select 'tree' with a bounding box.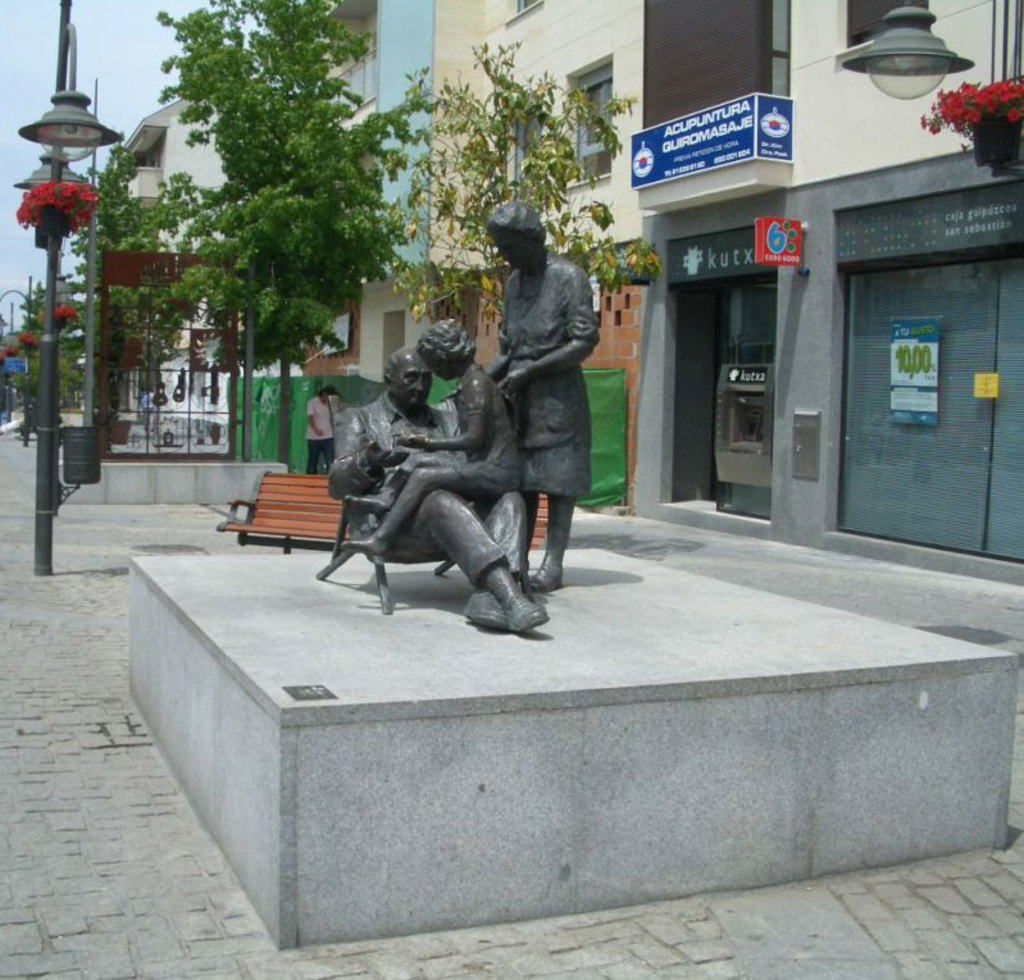
<bbox>14, 283, 47, 438</bbox>.
